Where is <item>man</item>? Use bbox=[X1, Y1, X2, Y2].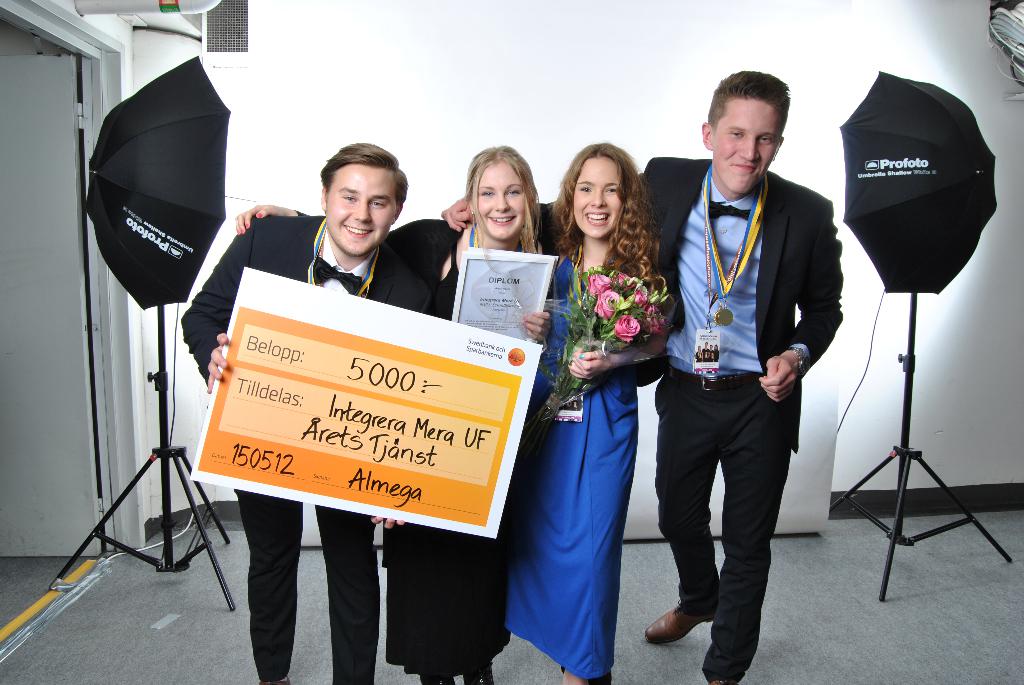
bbox=[179, 138, 431, 684].
